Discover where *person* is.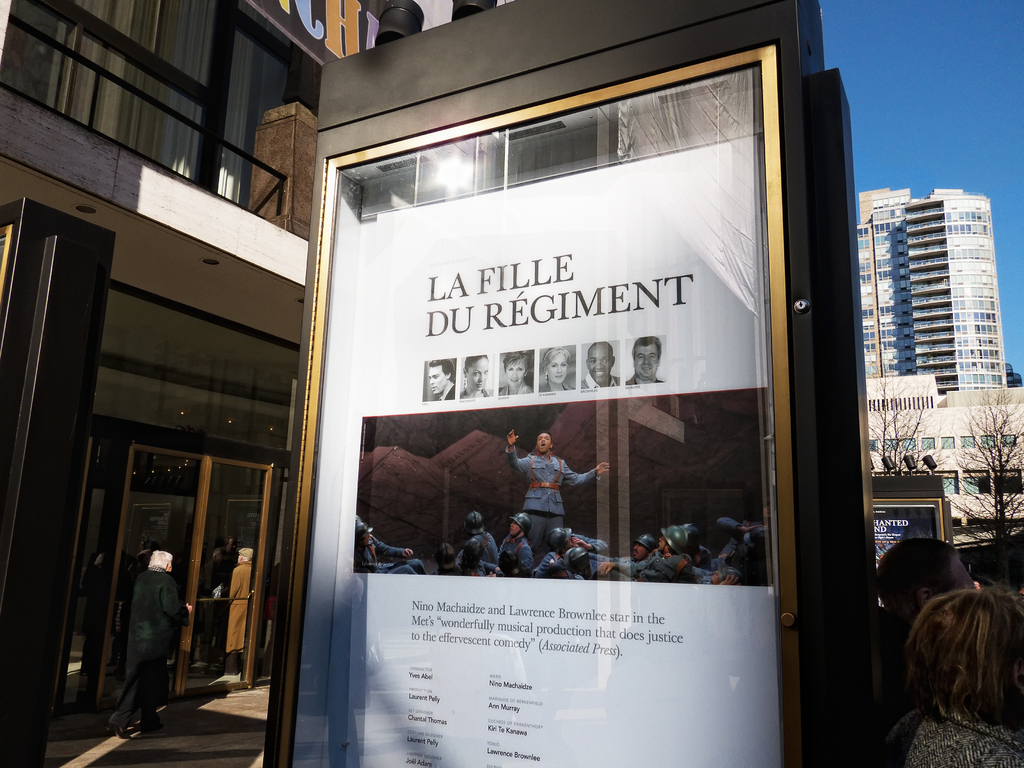
Discovered at (428, 360, 456, 403).
